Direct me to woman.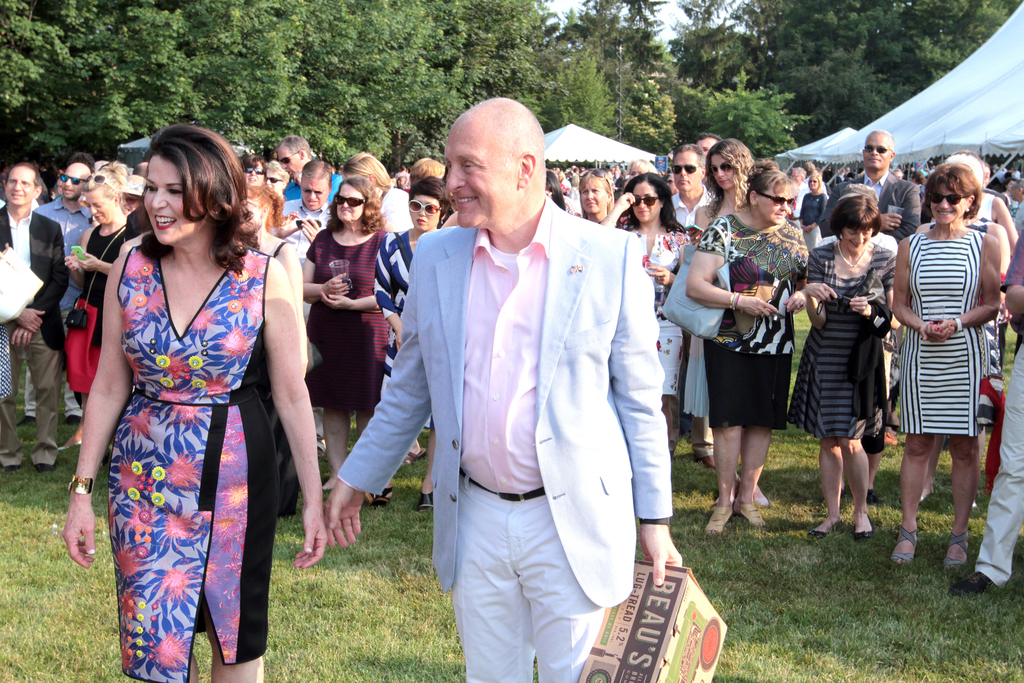
Direction: <bbox>373, 179, 453, 507</bbox>.
